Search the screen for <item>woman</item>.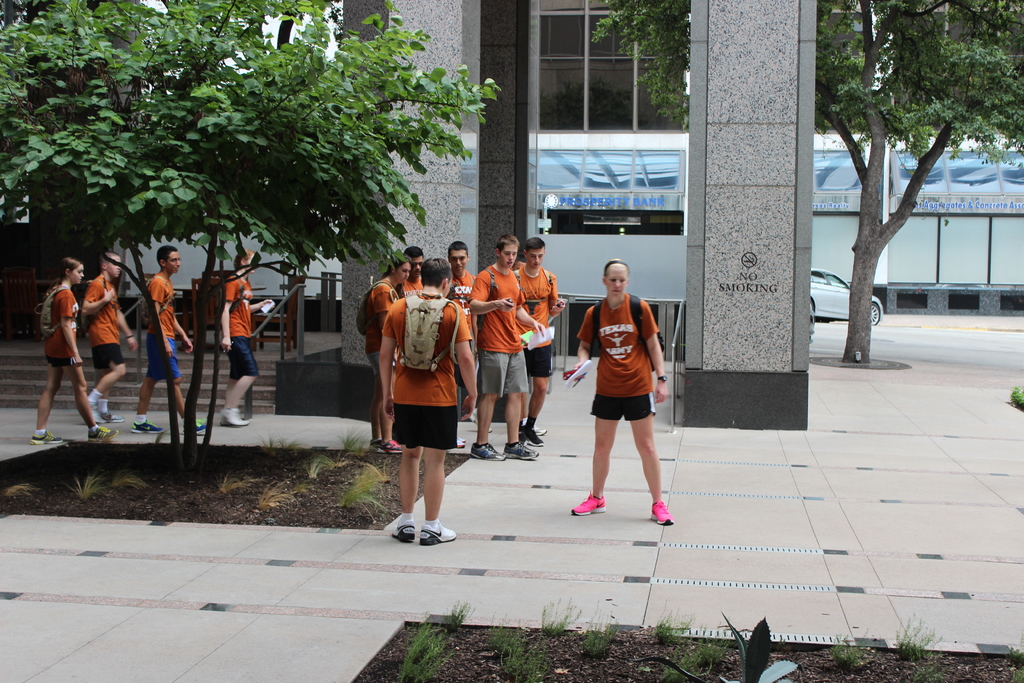
Found at bbox=[27, 257, 117, 442].
